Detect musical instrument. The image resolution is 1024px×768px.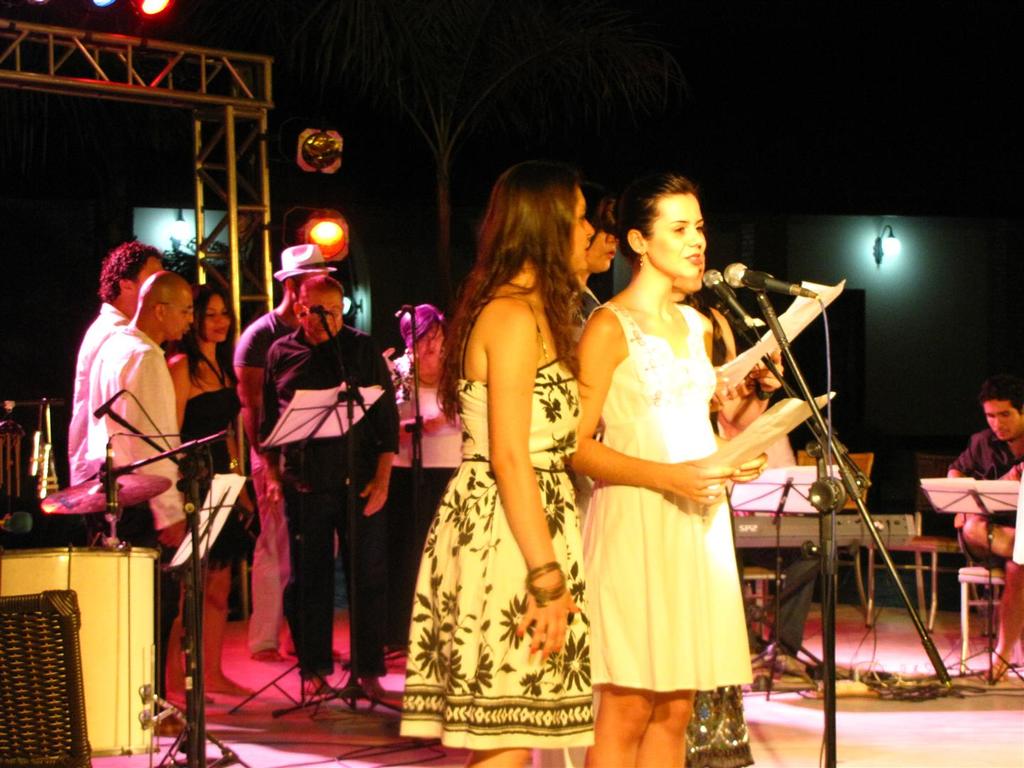
box=[733, 506, 920, 550].
